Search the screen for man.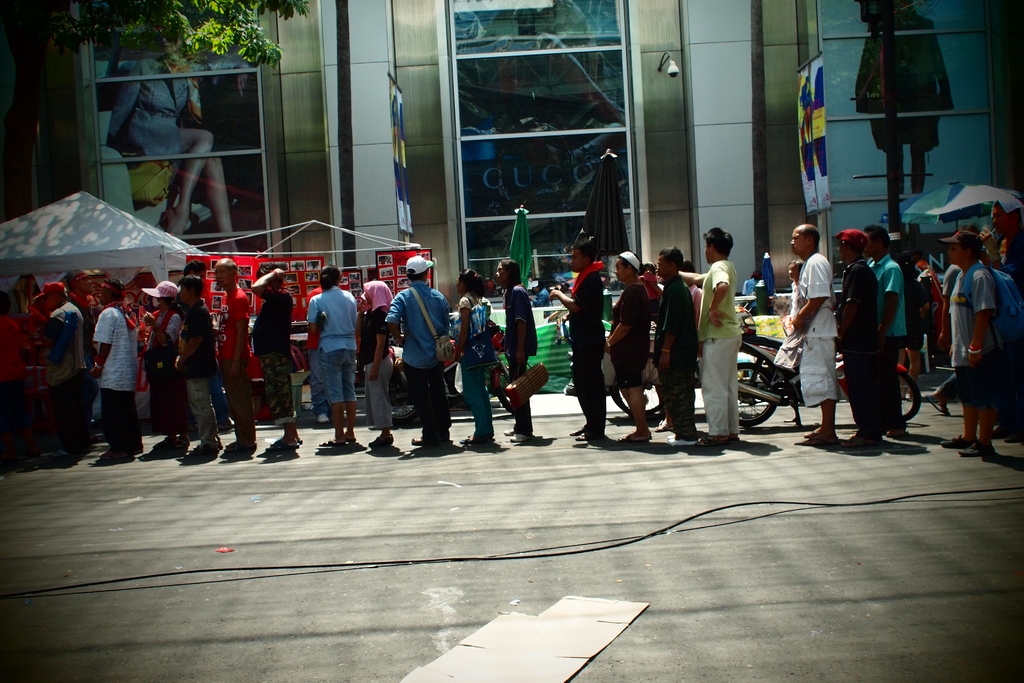
Found at [left=653, top=244, right=700, bottom=440].
